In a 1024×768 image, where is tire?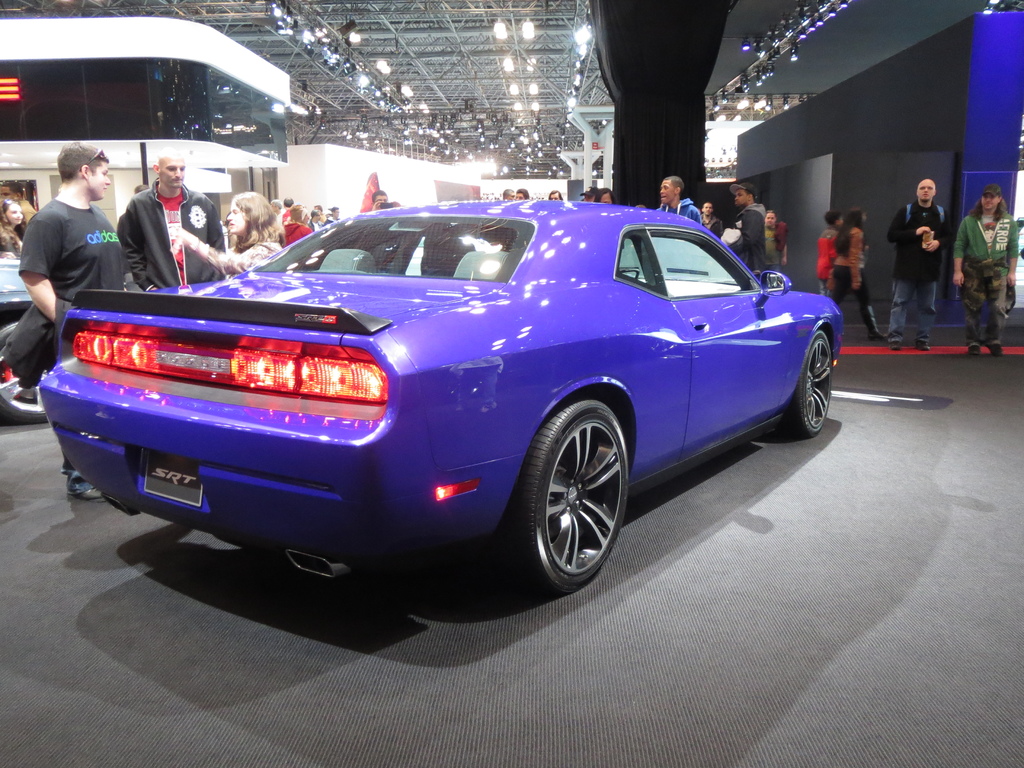
select_region(506, 397, 633, 597).
